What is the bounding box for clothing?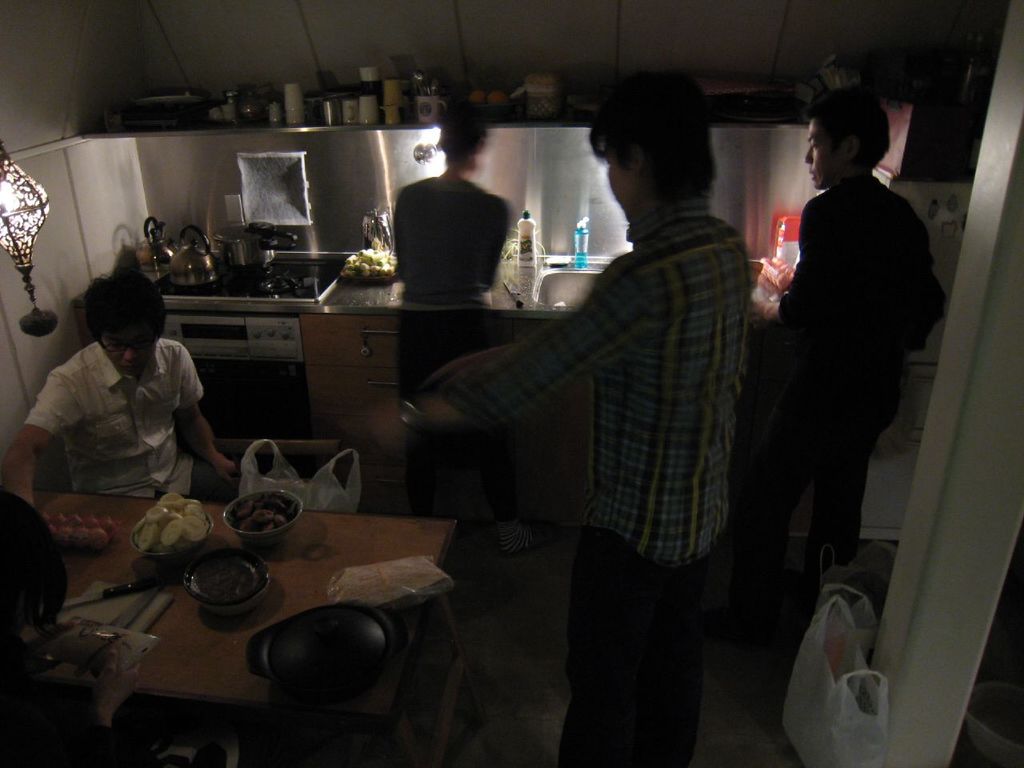
[x1=394, y1=173, x2=509, y2=307].
